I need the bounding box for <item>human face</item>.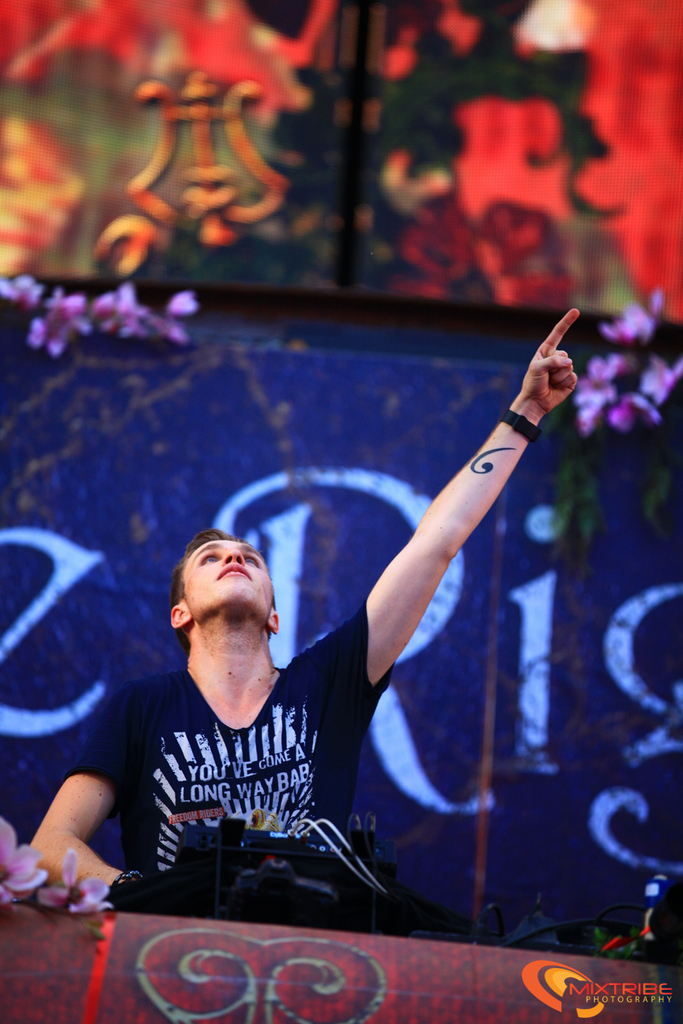
Here it is: x1=183 y1=534 x2=270 y2=606.
